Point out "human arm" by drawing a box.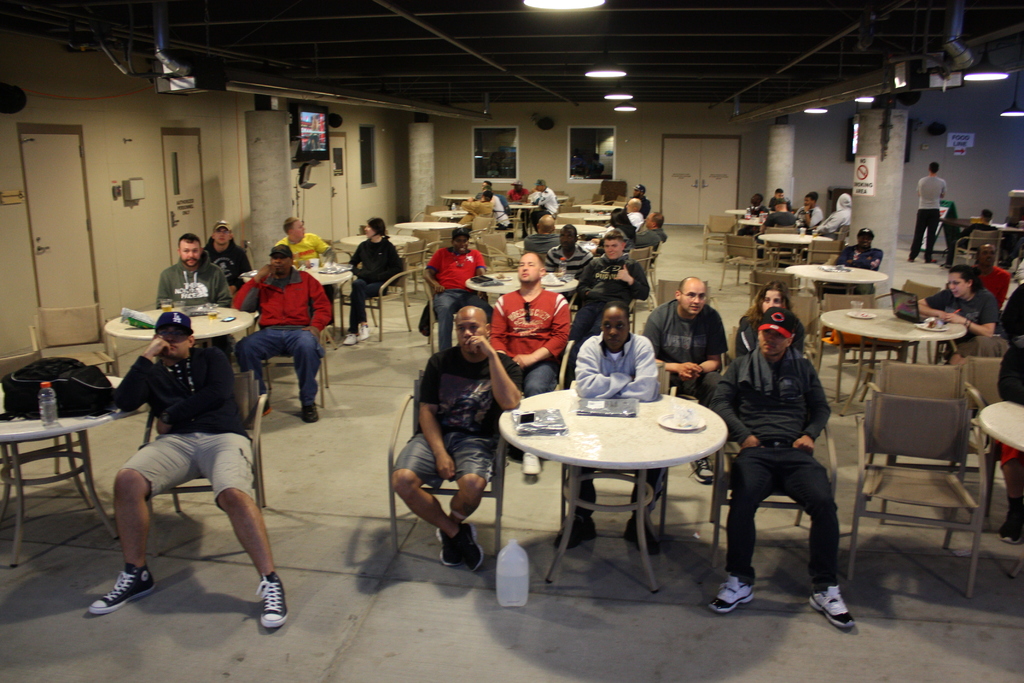
[left=937, top=289, right=1007, bottom=336].
